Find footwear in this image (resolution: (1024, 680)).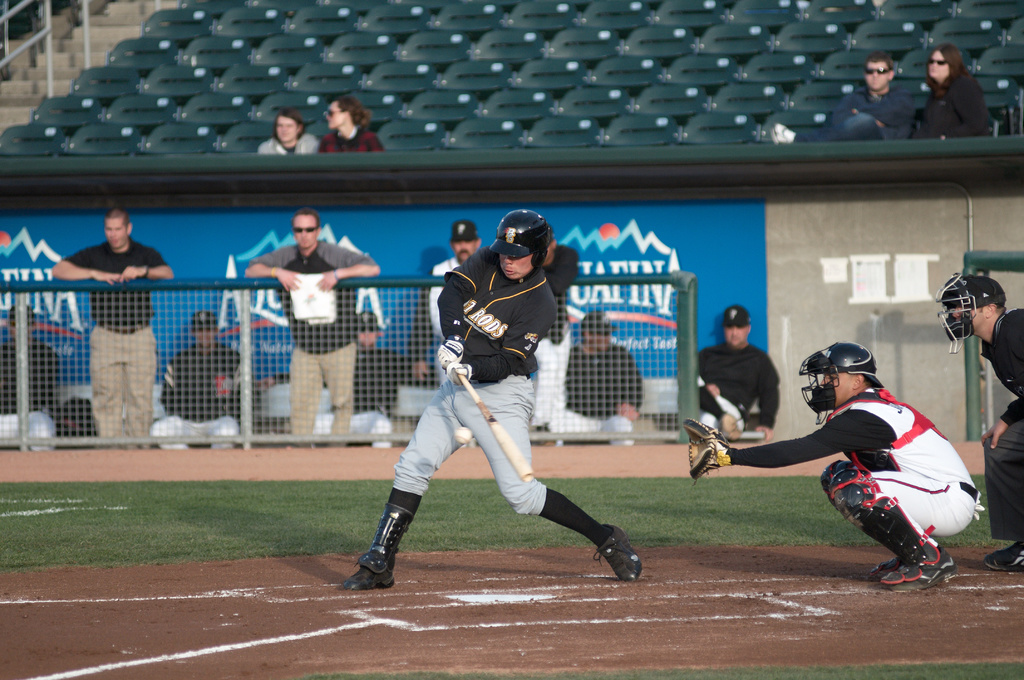
box=[337, 550, 404, 589].
